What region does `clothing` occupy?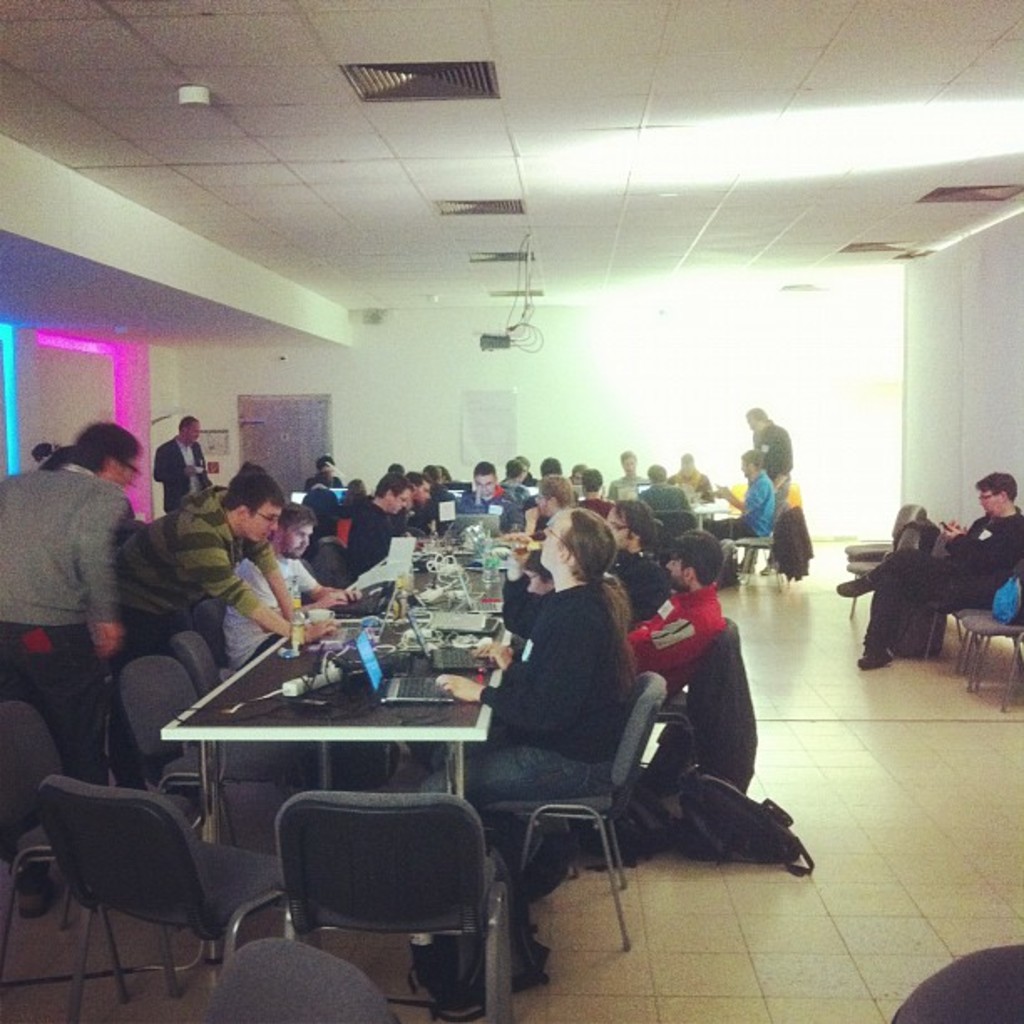
[440,495,530,534].
